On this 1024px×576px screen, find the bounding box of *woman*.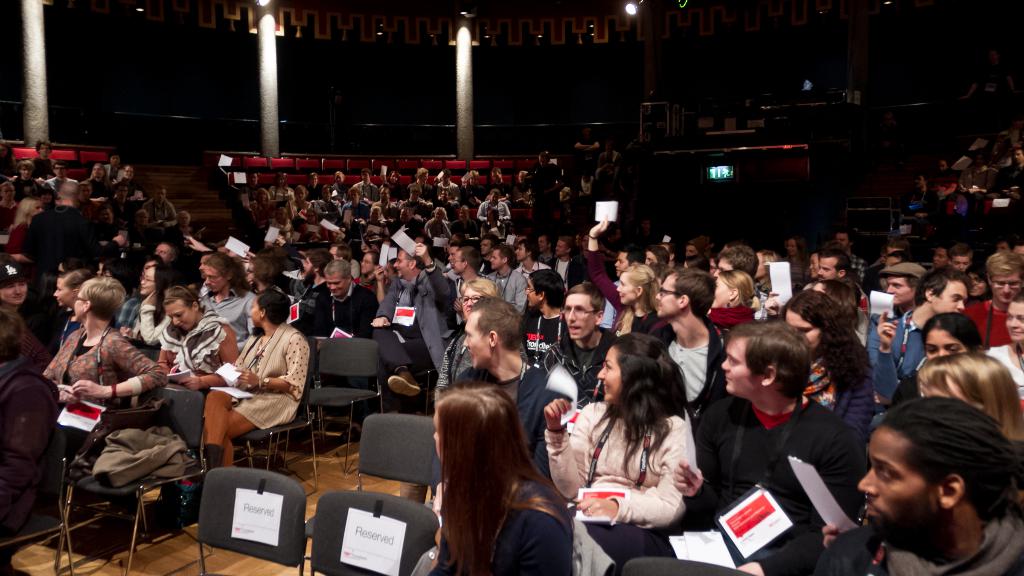
Bounding box: 203 289 315 476.
